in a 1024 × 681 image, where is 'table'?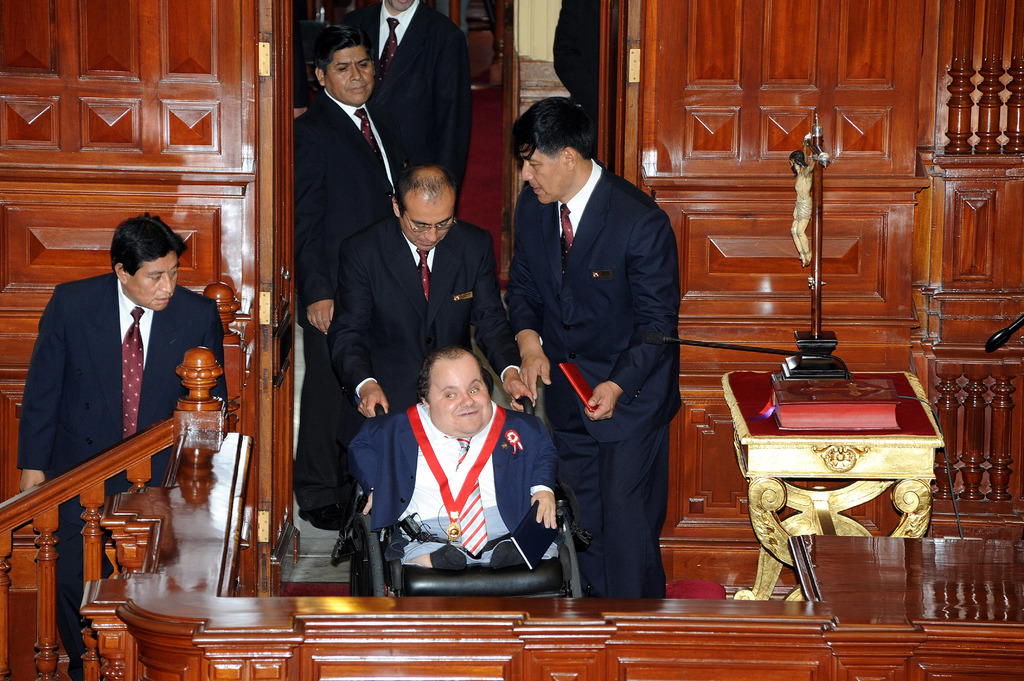
left=723, top=371, right=950, bottom=604.
